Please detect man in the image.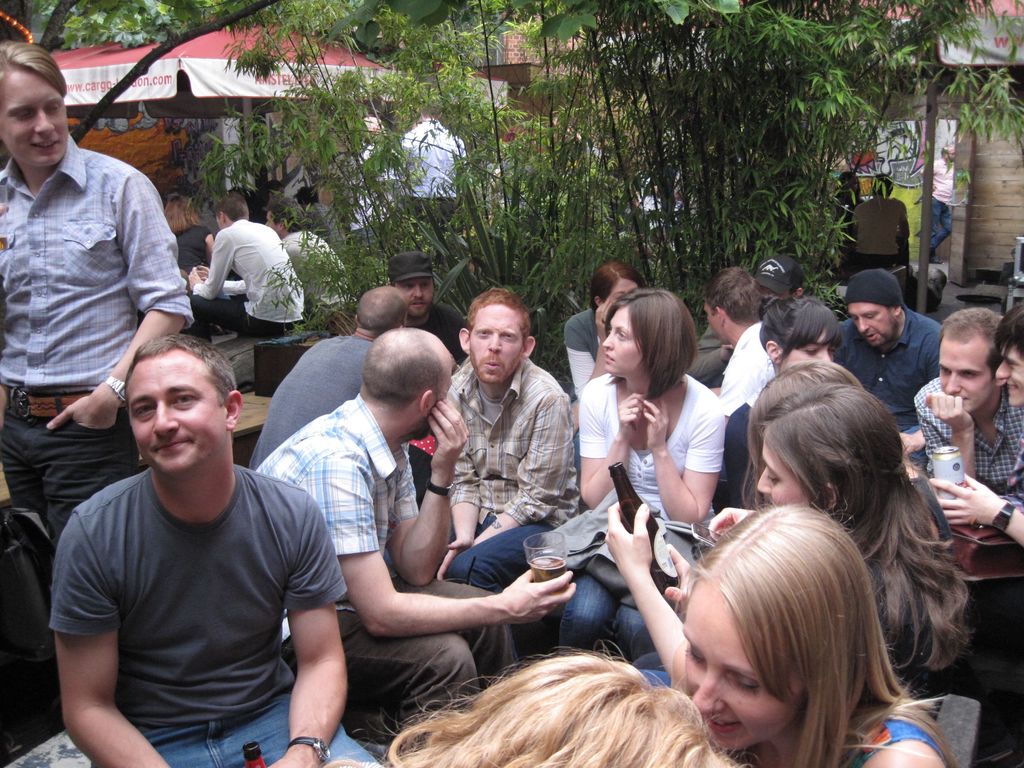
BBox(184, 193, 313, 346).
